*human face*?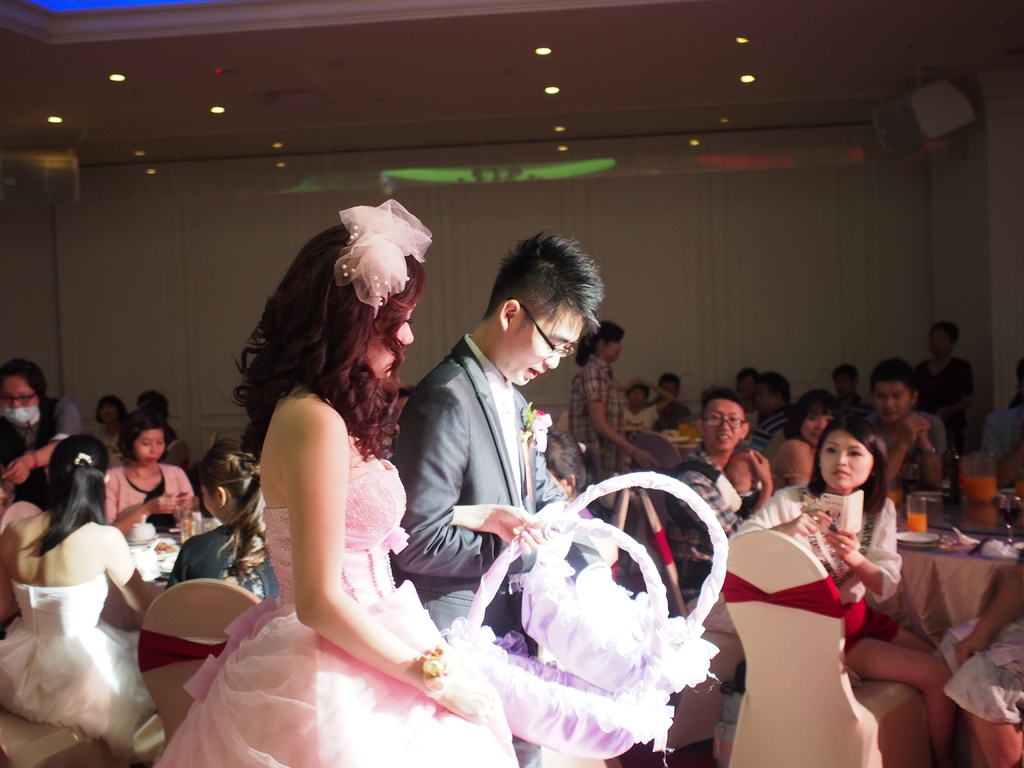
[739,377,756,402]
